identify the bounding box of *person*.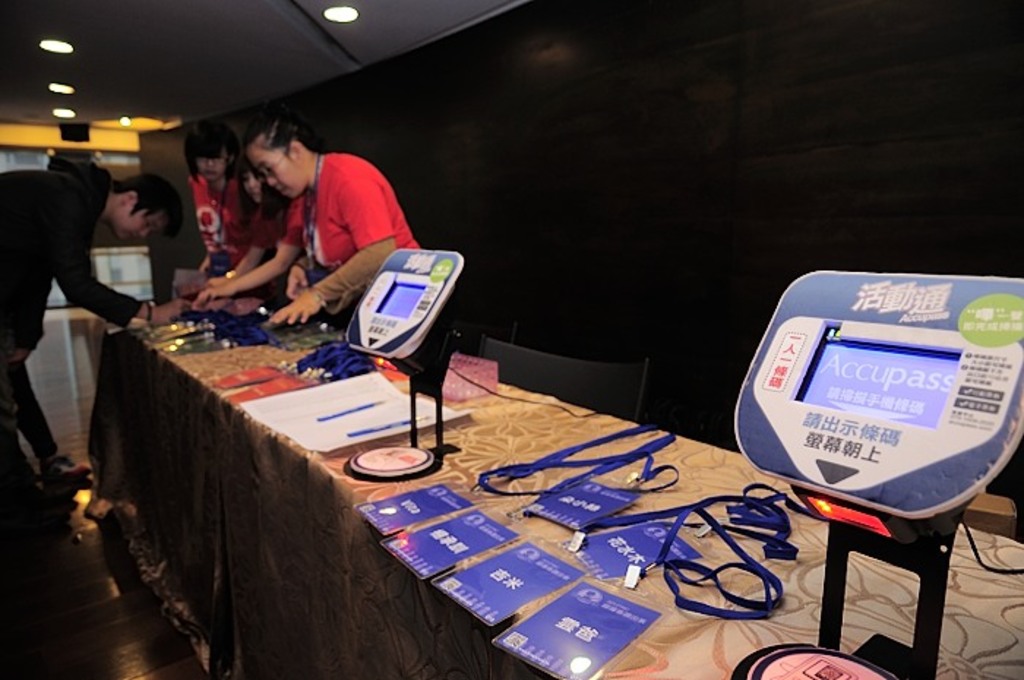
[x1=186, y1=161, x2=310, y2=309].
